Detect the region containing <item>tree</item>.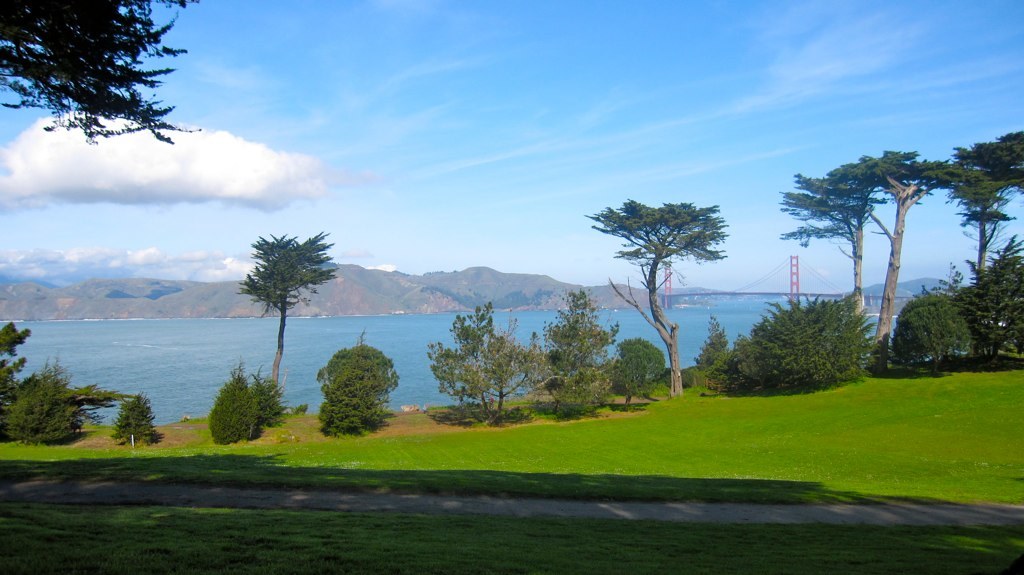
region(617, 335, 670, 408).
